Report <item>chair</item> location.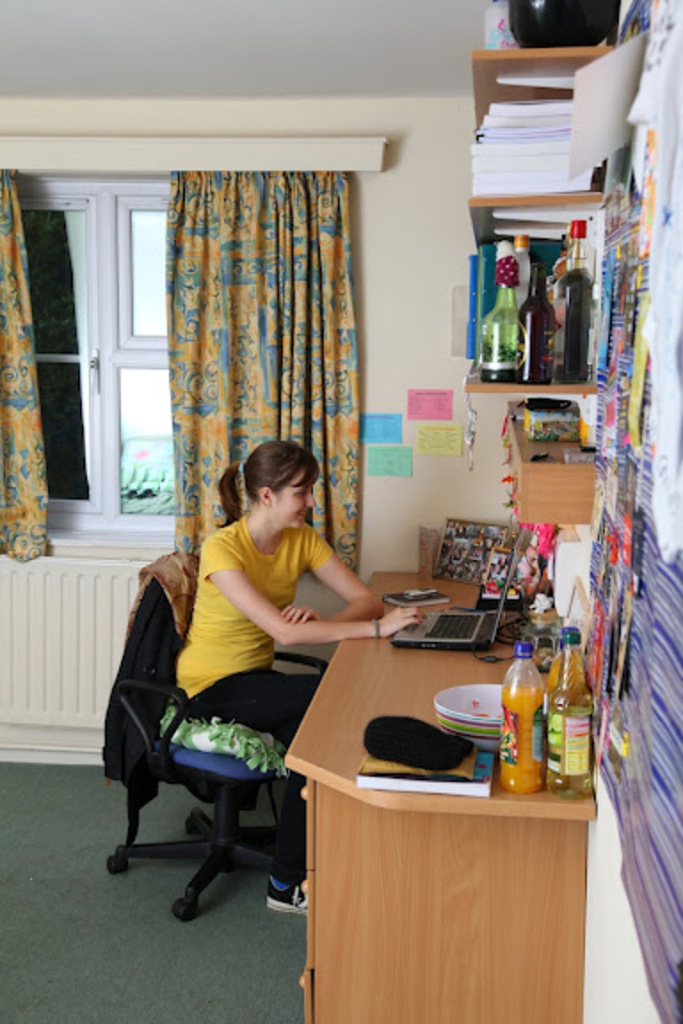
Report: (96,539,336,924).
